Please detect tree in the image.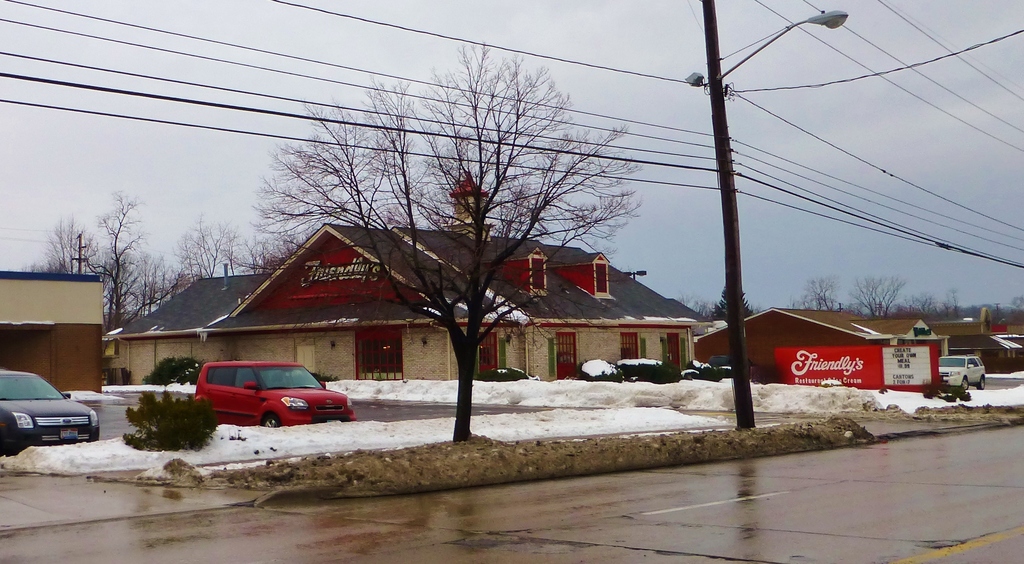
(92,188,148,325).
